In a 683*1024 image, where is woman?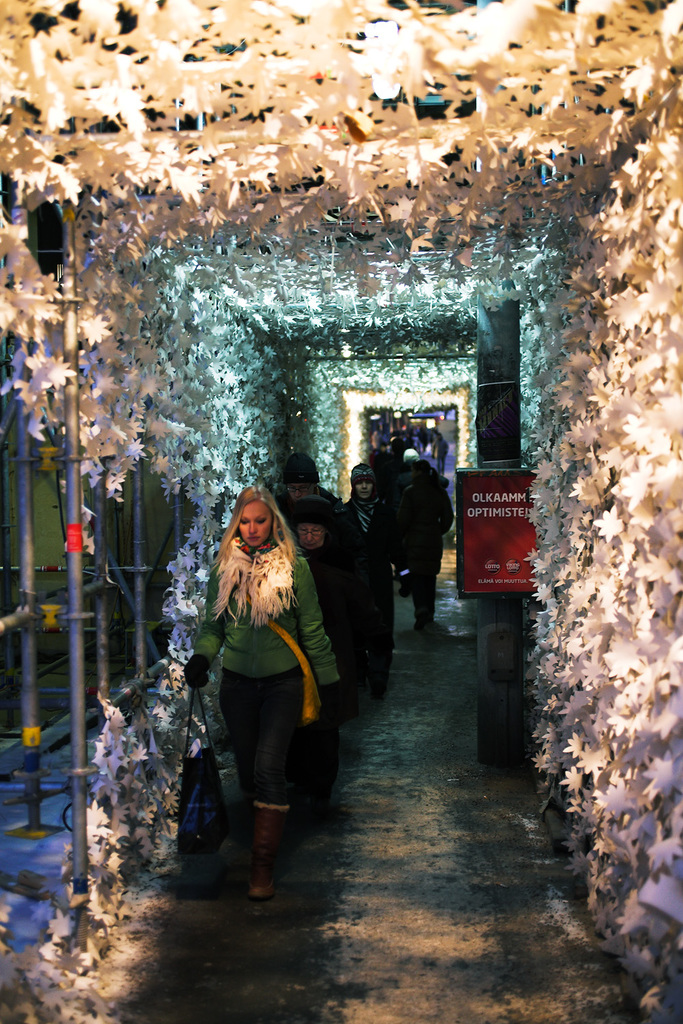
(x1=290, y1=497, x2=347, y2=739).
